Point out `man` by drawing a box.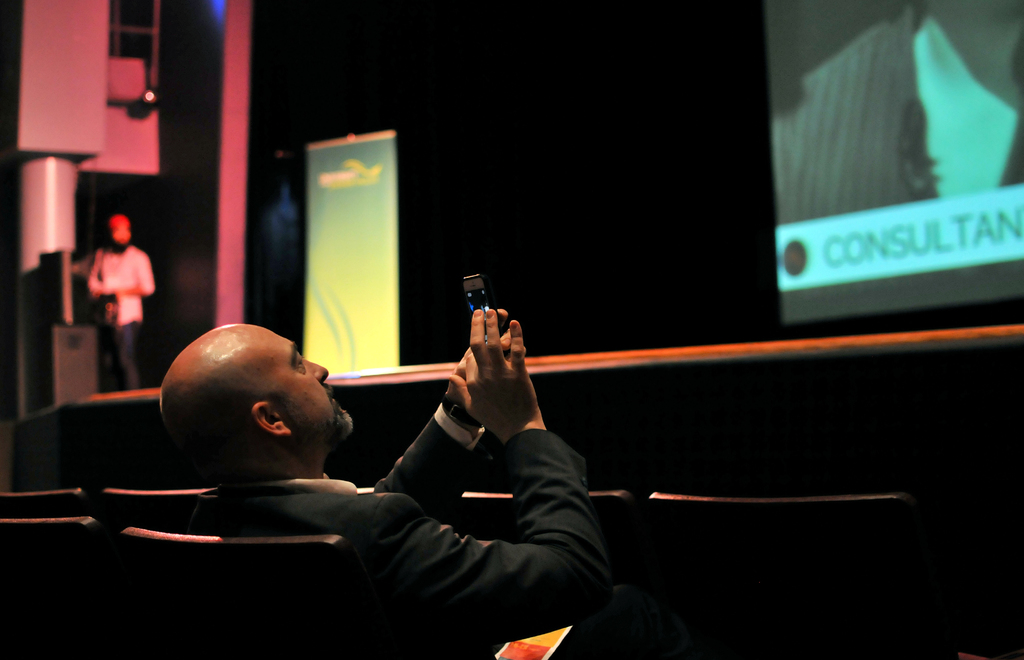
[83,215,154,390].
